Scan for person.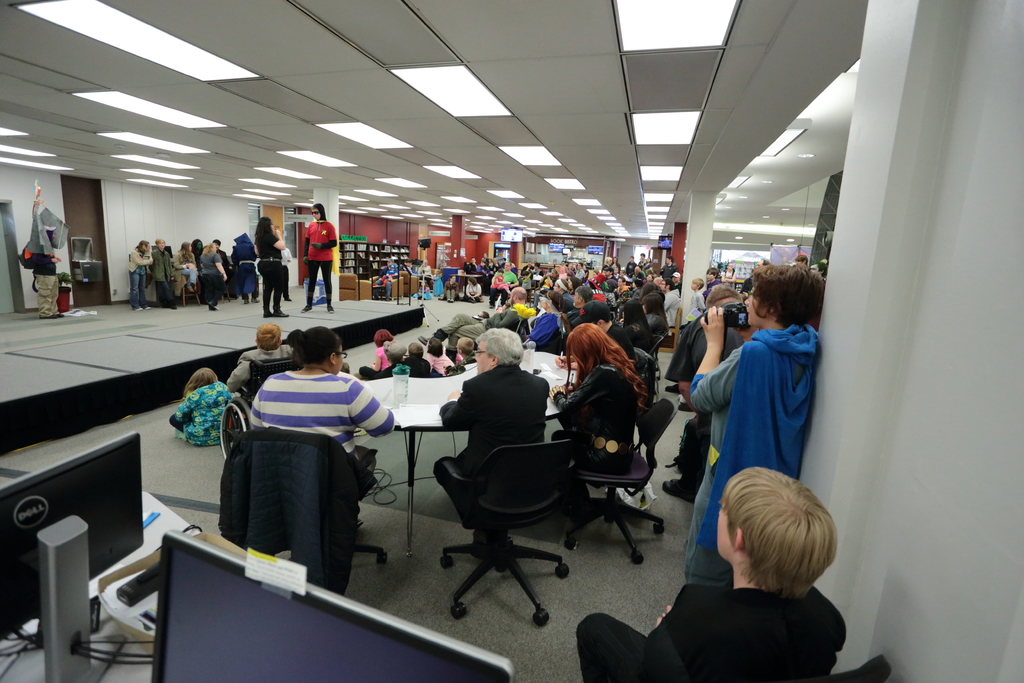
Scan result: Rect(119, 240, 156, 302).
